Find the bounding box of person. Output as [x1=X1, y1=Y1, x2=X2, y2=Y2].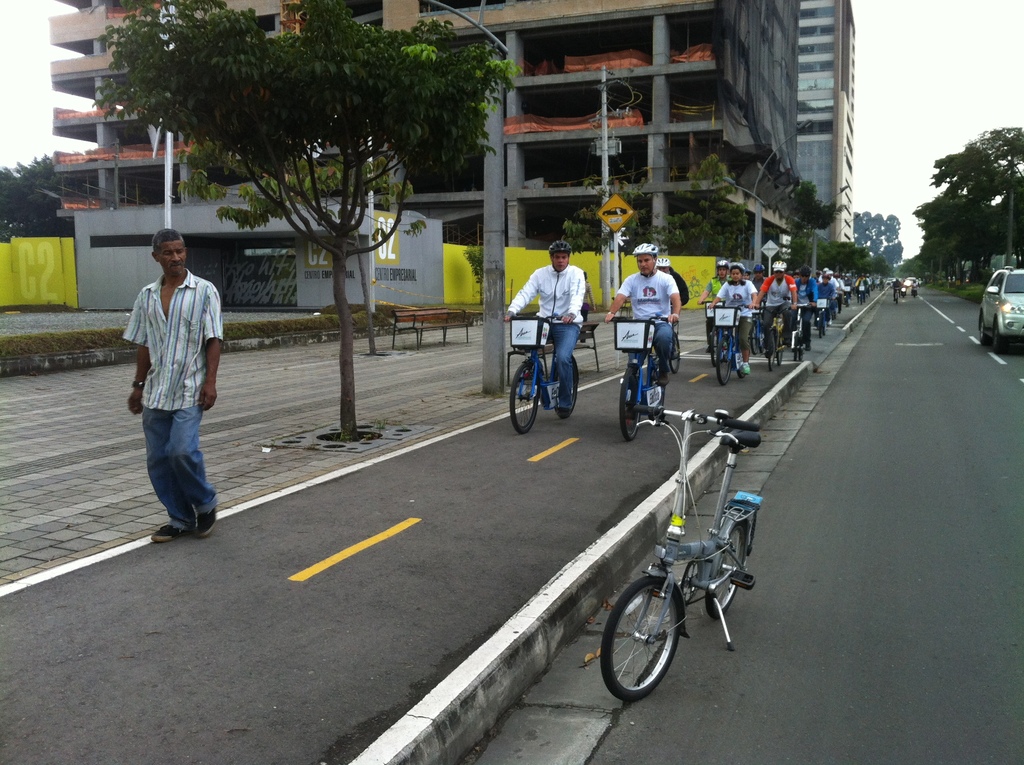
[x1=900, y1=280, x2=908, y2=292].
